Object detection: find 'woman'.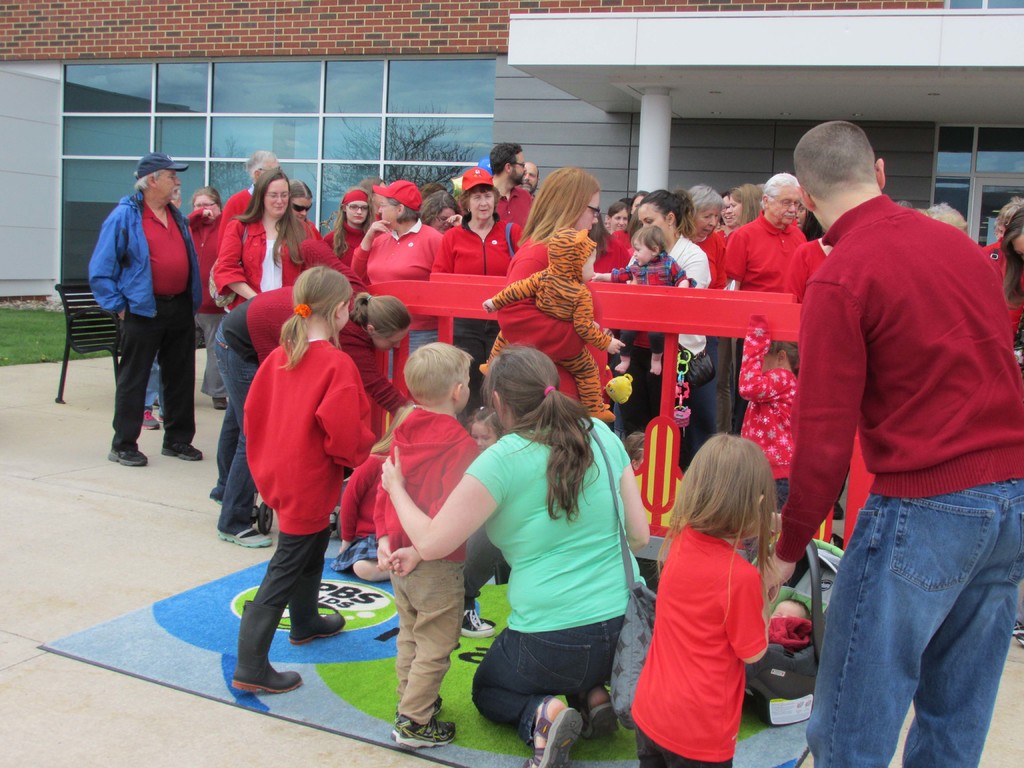
crop(589, 212, 632, 362).
